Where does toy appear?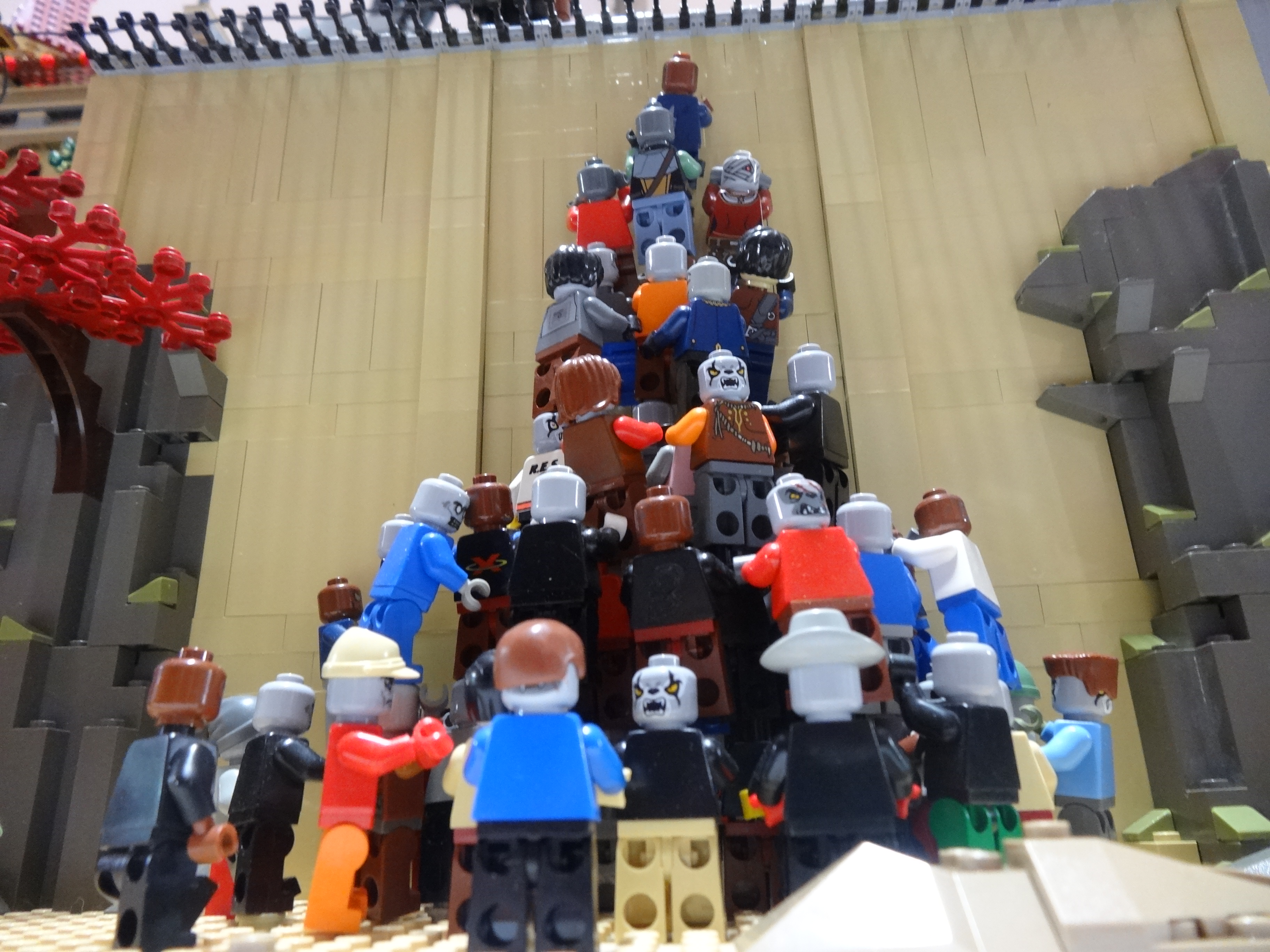
Appears at BBox(64, 239, 89, 324).
